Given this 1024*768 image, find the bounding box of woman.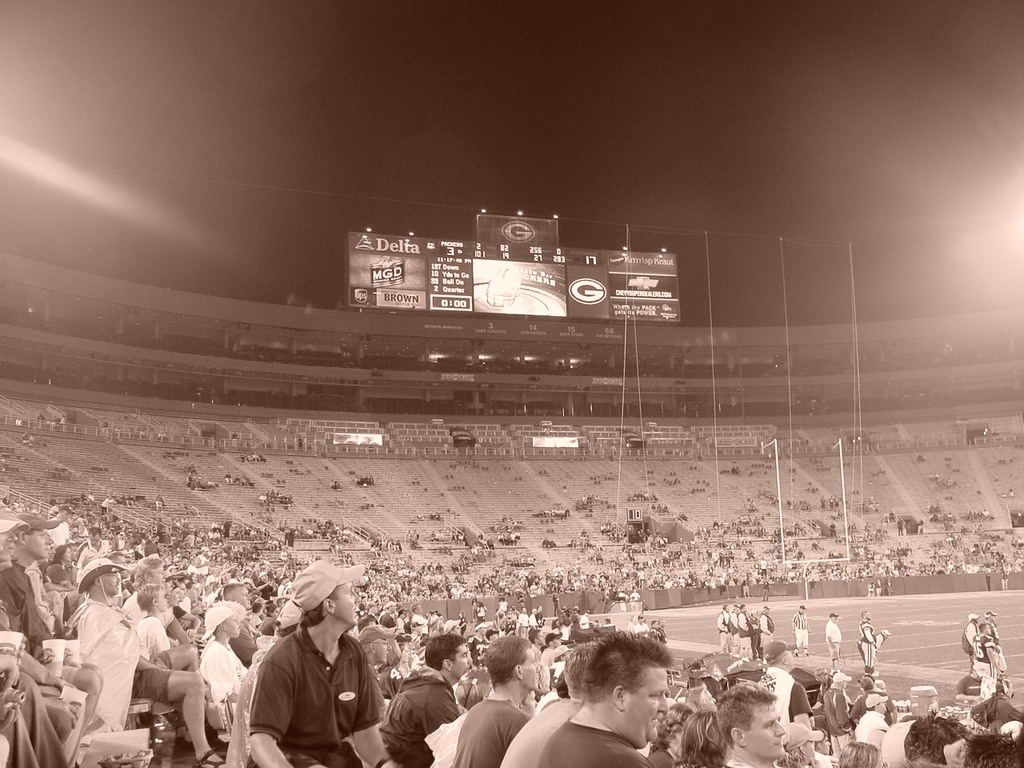
BBox(670, 710, 733, 767).
